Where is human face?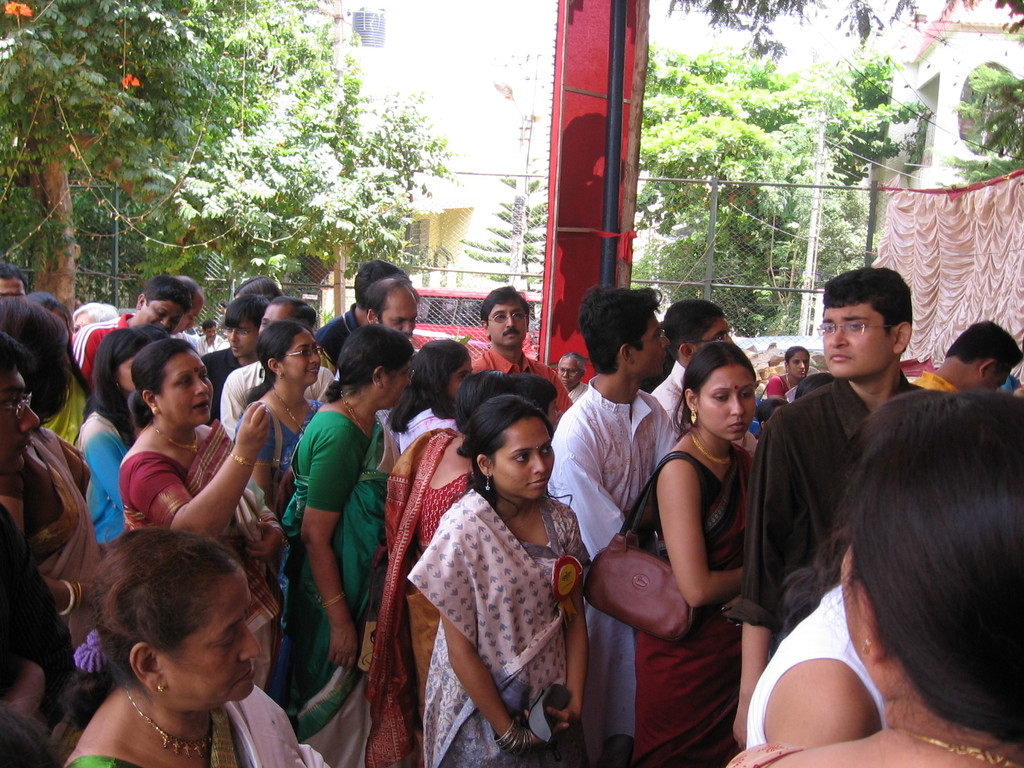
[258, 301, 291, 333].
